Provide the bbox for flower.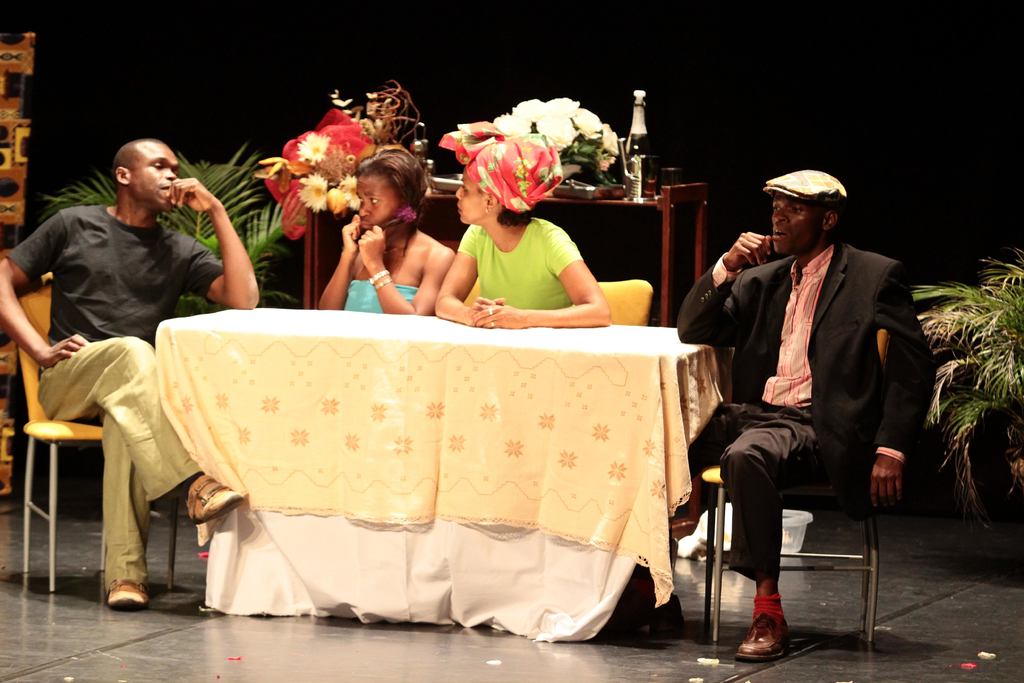
<box>289,126,332,180</box>.
